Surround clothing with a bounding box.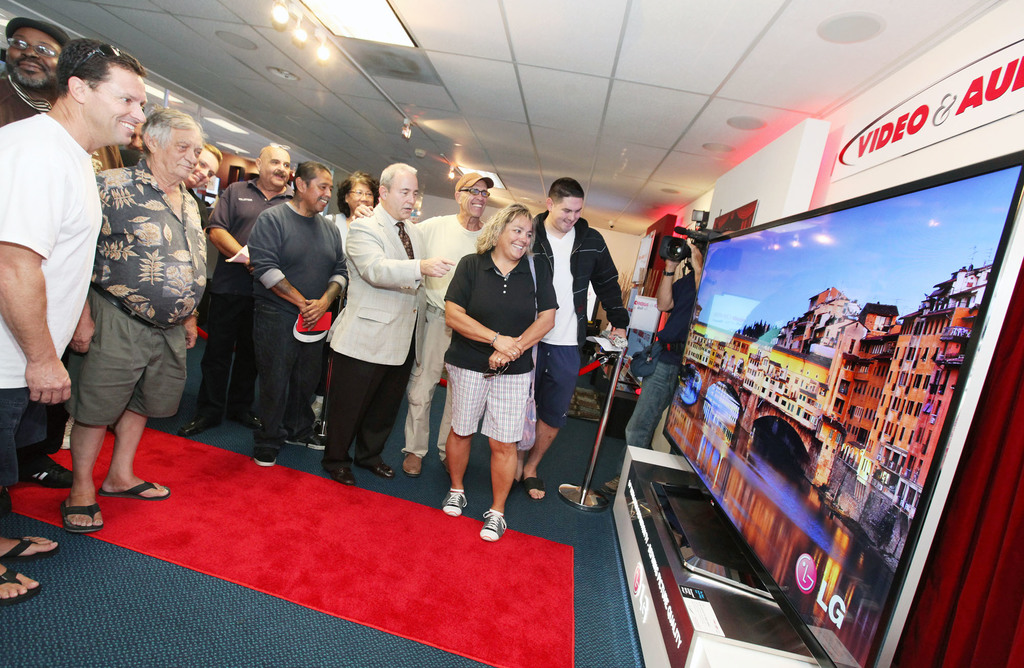
x1=623, y1=266, x2=692, y2=449.
